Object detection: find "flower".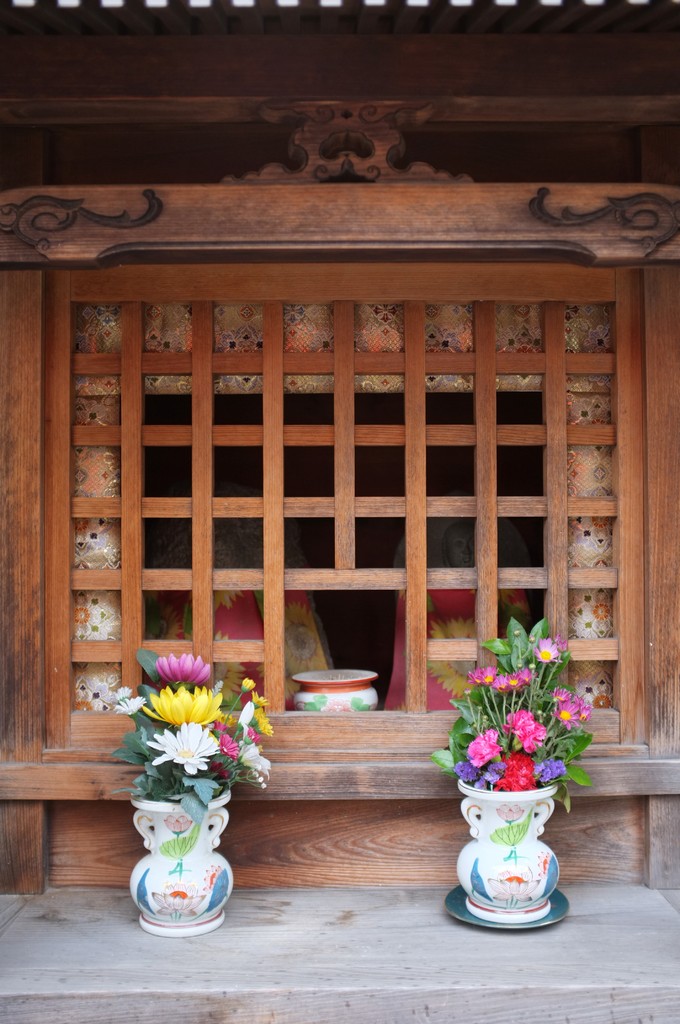
crop(497, 796, 525, 819).
